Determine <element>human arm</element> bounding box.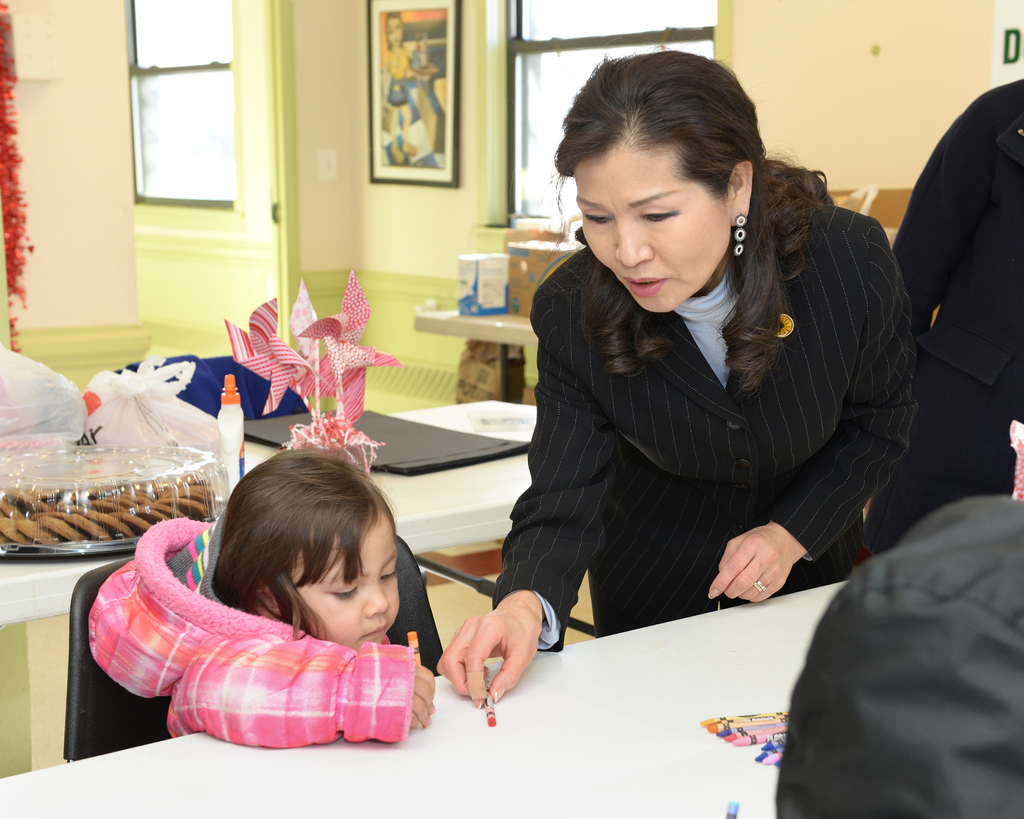
Determined: x1=114 y1=583 x2=405 y2=756.
